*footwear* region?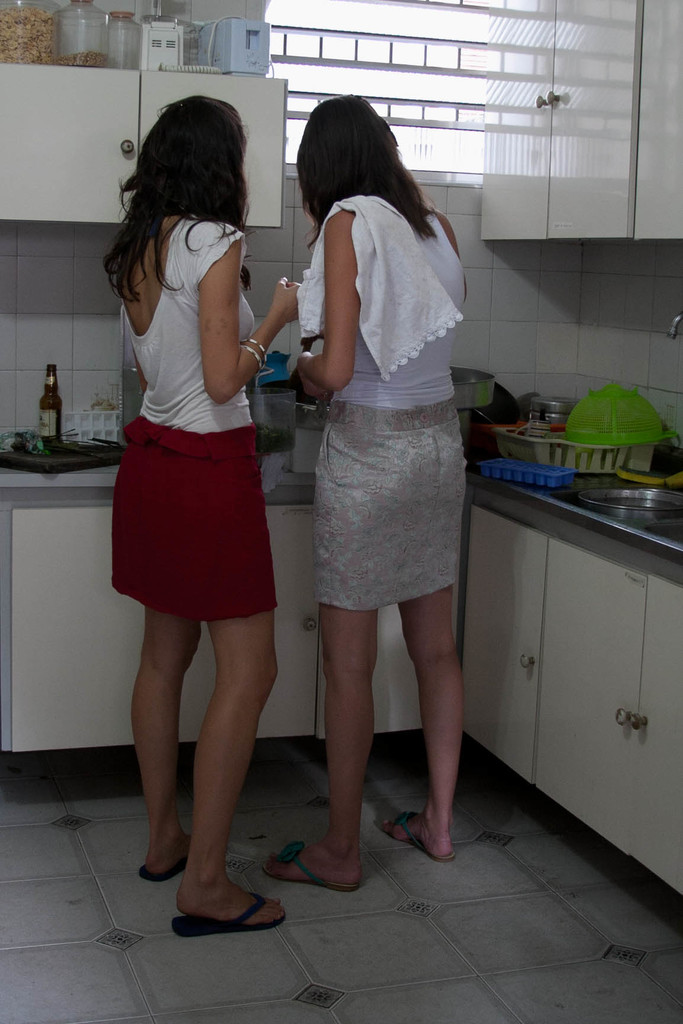
[x1=259, y1=837, x2=363, y2=891]
